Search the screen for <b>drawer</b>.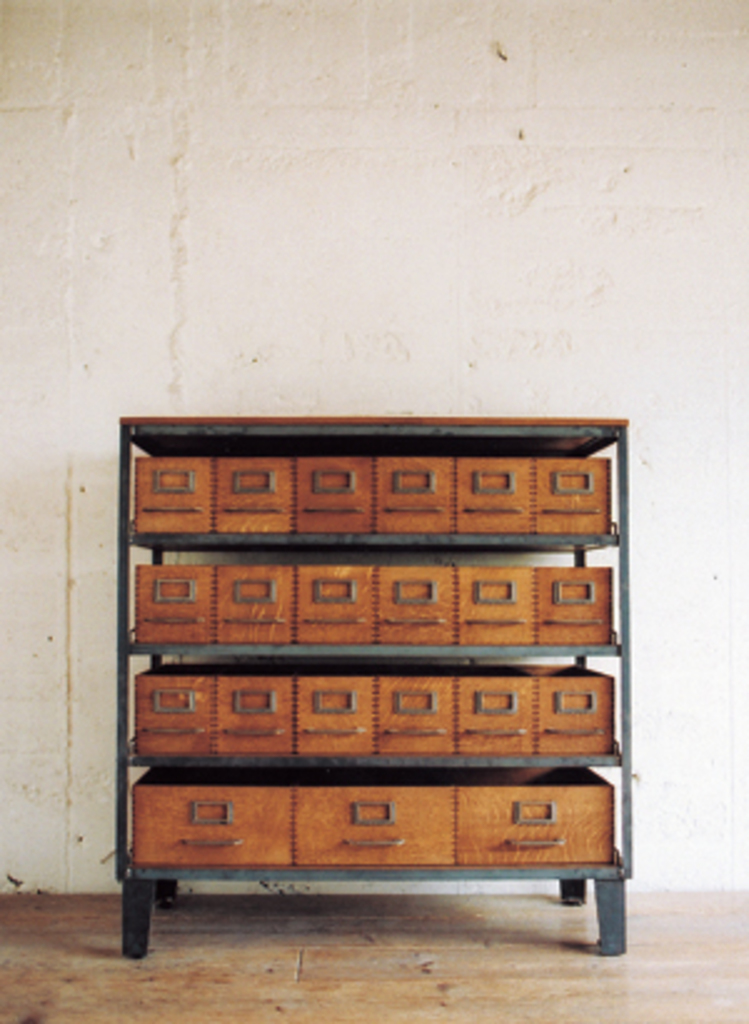
Found at (left=295, top=455, right=379, bottom=529).
